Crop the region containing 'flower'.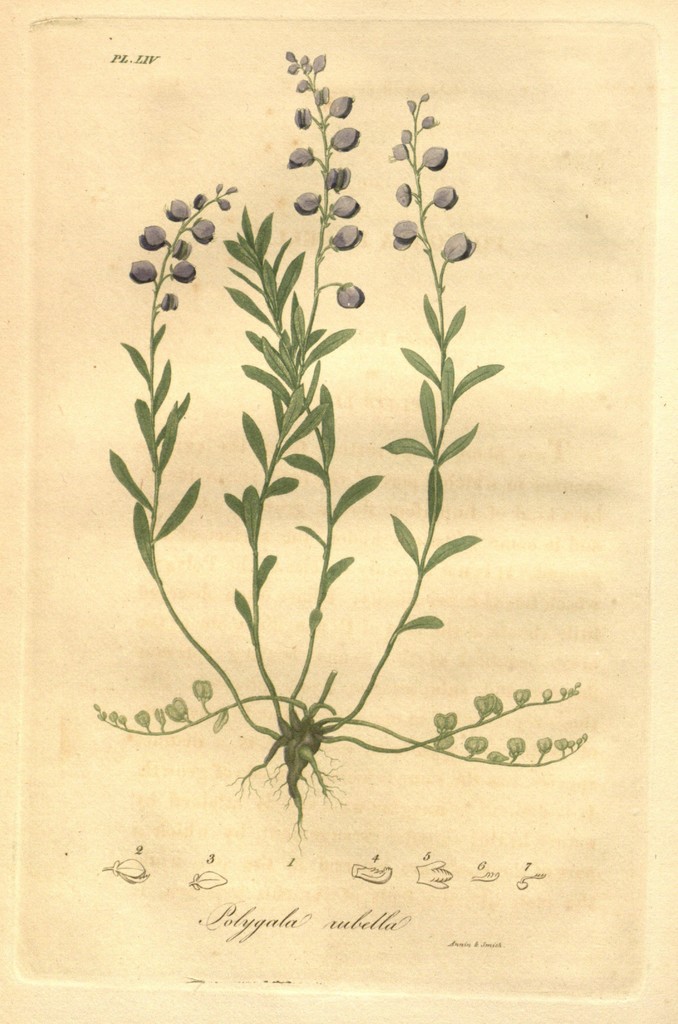
Crop region: box(442, 230, 478, 261).
